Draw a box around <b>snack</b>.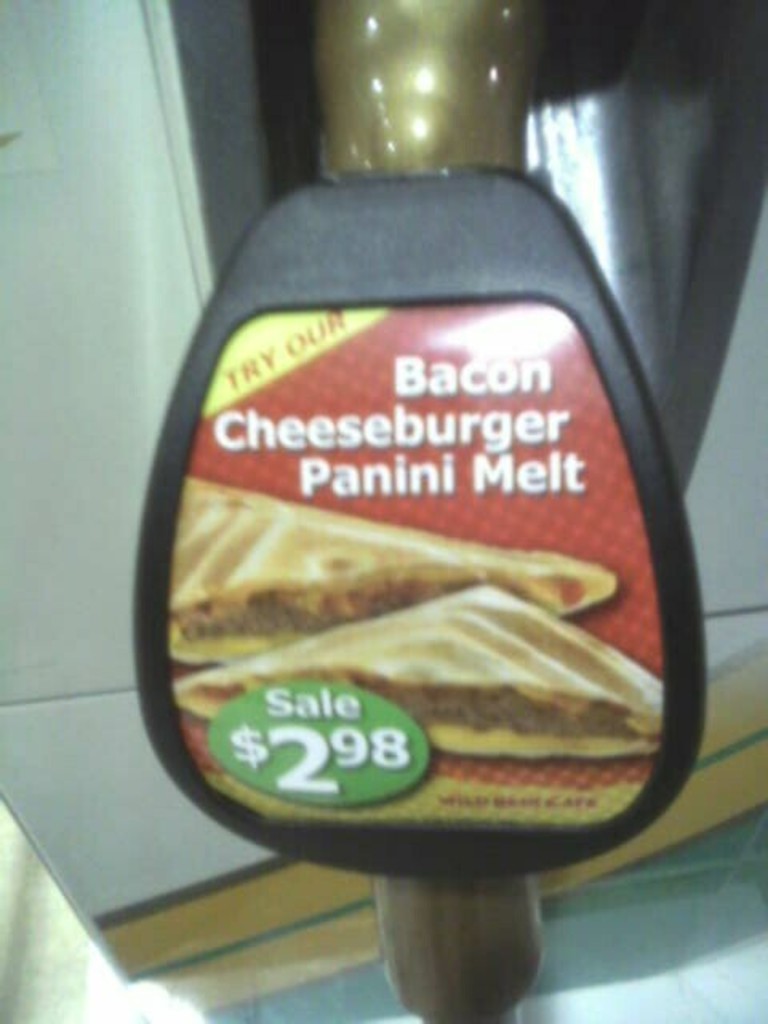
region(168, 573, 662, 766).
